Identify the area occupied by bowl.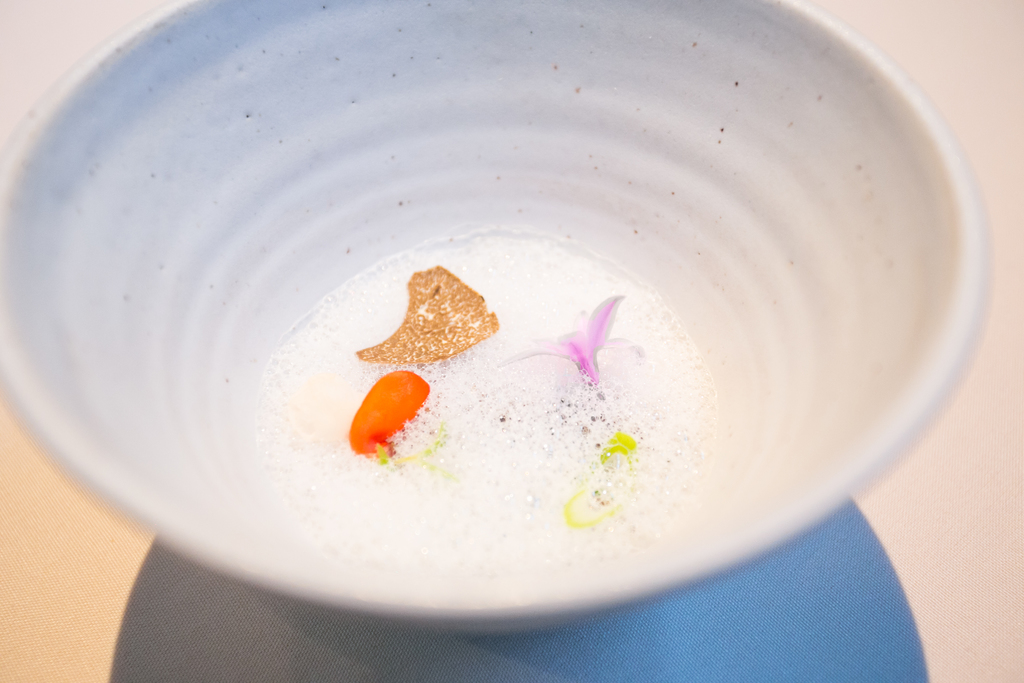
Area: <box>0,0,1018,625</box>.
